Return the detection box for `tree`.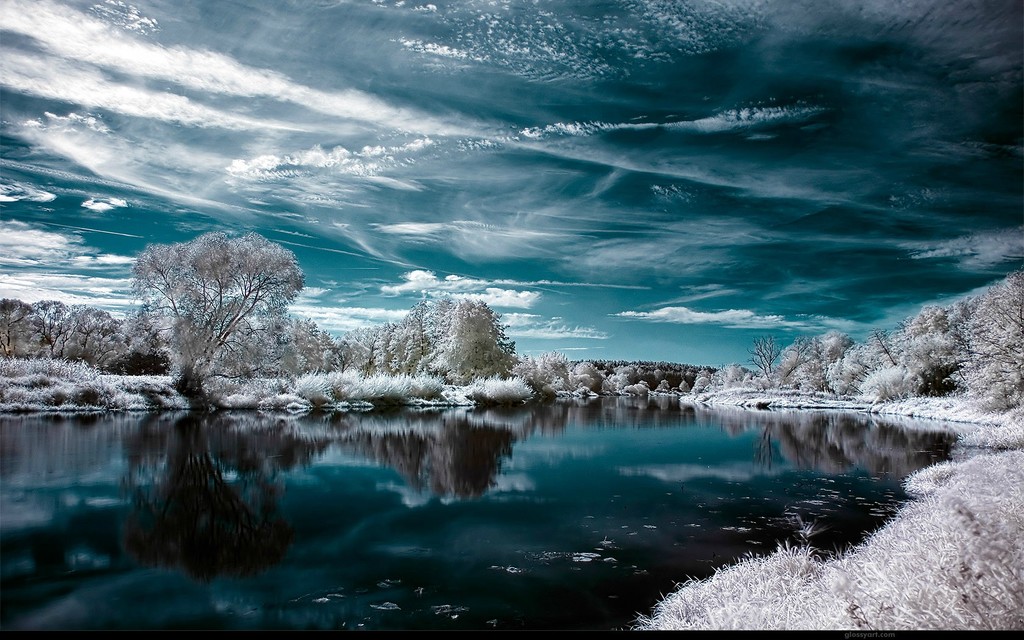
[20,300,67,362].
